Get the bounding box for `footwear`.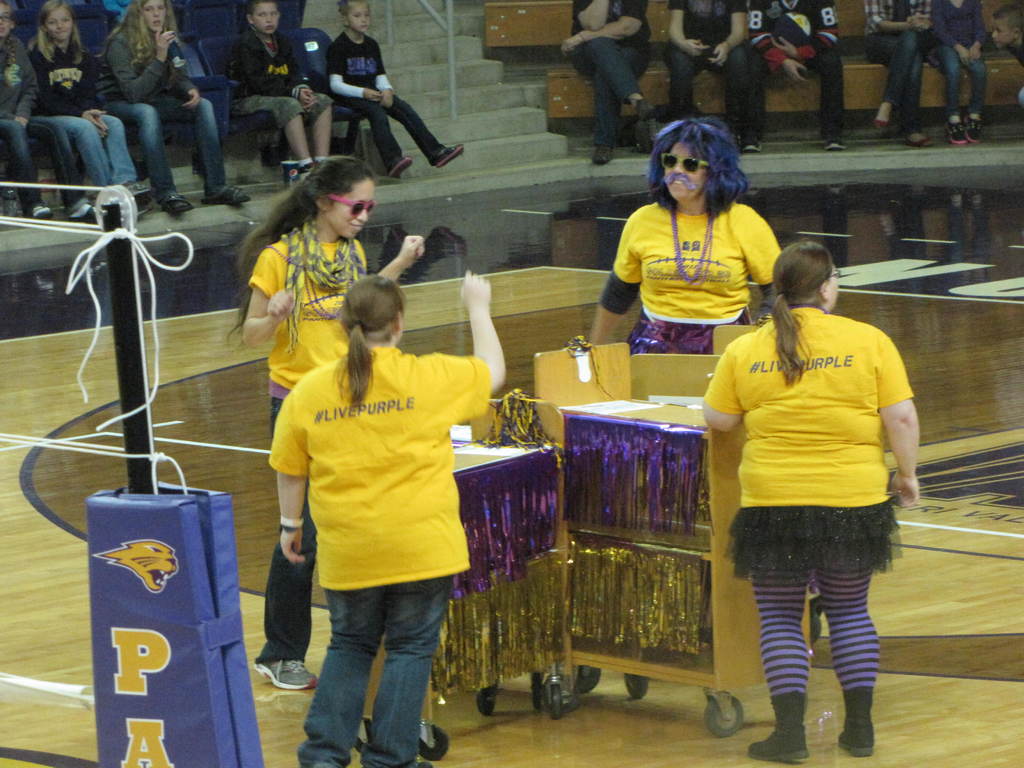
[909, 135, 936, 147].
